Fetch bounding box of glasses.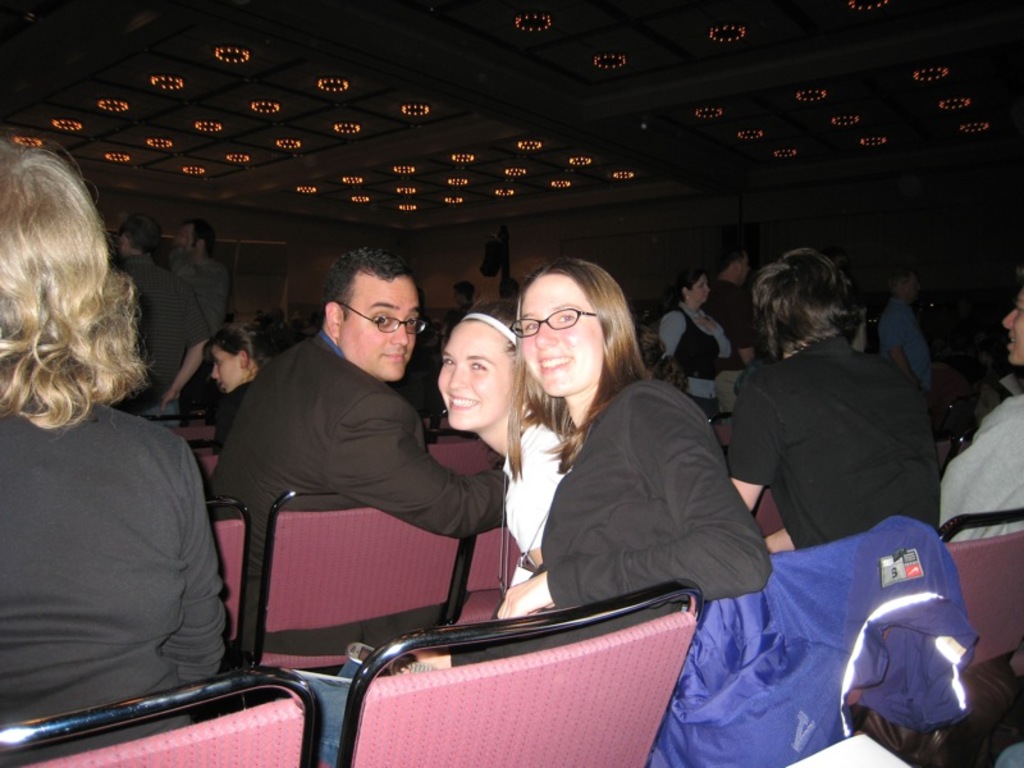
Bbox: locate(335, 301, 428, 338).
